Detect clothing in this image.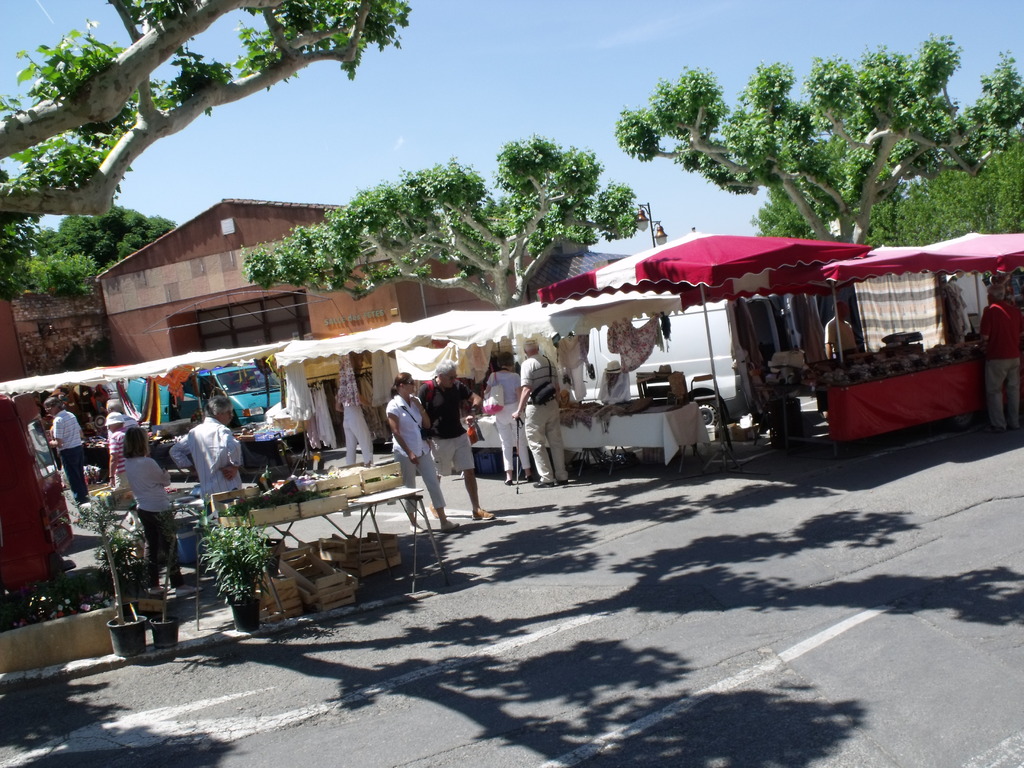
Detection: 157, 410, 237, 520.
